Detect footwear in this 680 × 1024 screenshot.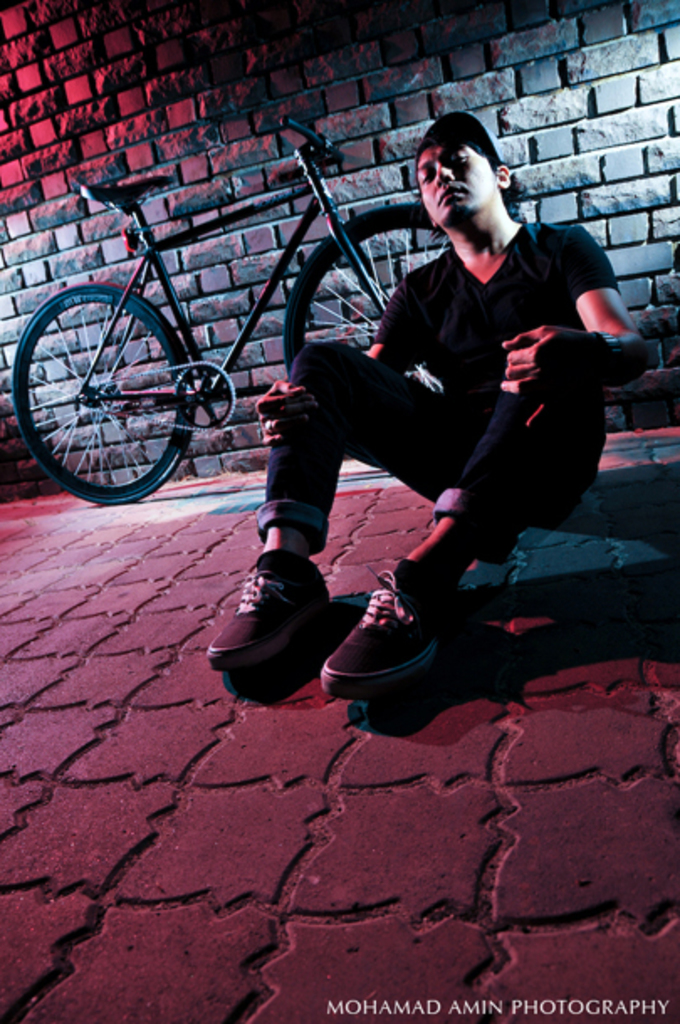
Detection: region(210, 564, 322, 670).
